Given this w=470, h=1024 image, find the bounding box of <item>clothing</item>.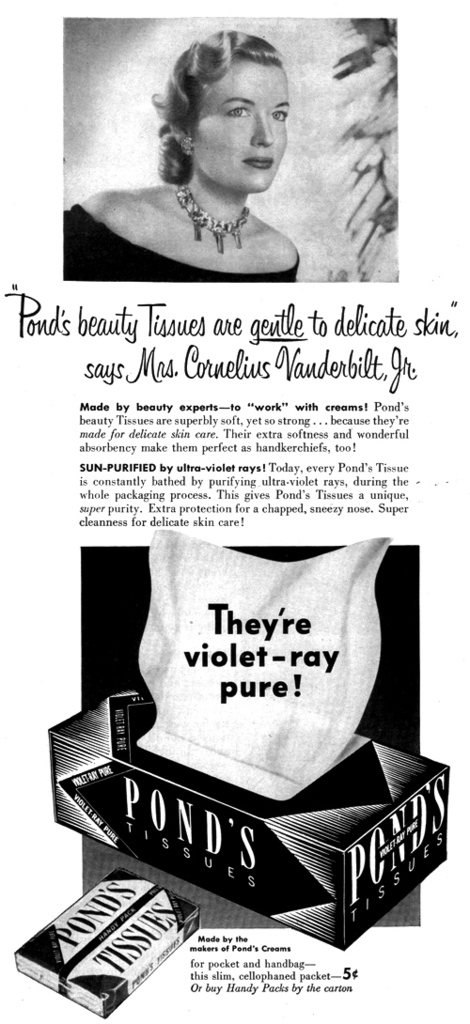
l=60, t=203, r=298, b=281.
